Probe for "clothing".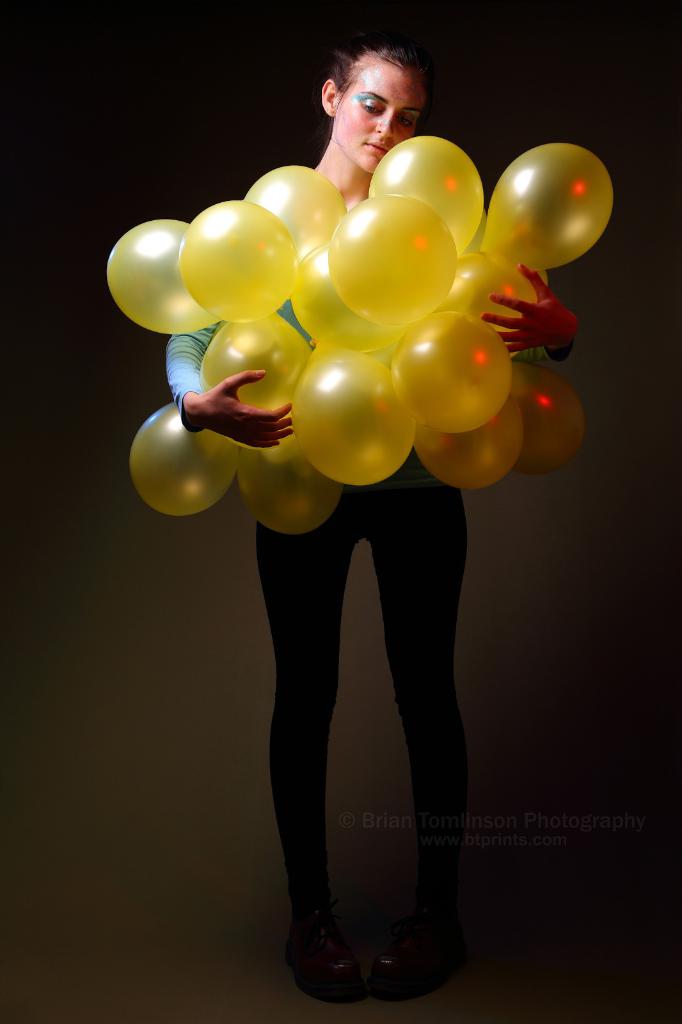
Probe result: x1=154 y1=169 x2=496 y2=953.
